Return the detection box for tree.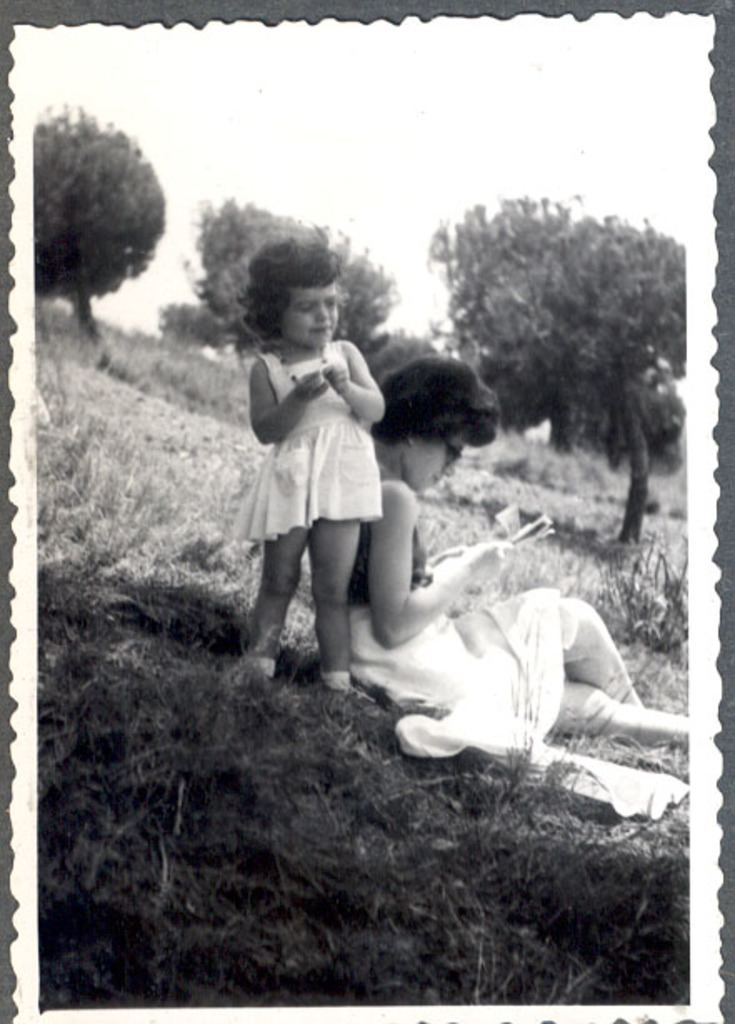
<bbox>425, 165, 697, 509</bbox>.
